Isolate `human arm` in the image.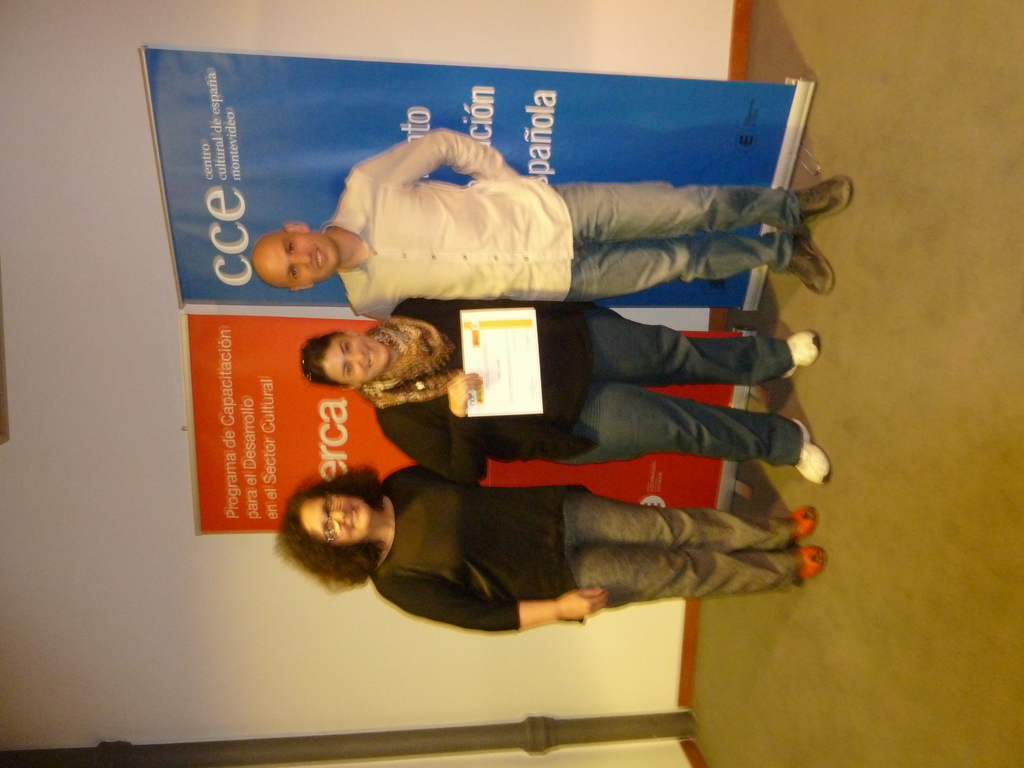
Isolated region: [left=382, top=582, right=628, bottom=637].
